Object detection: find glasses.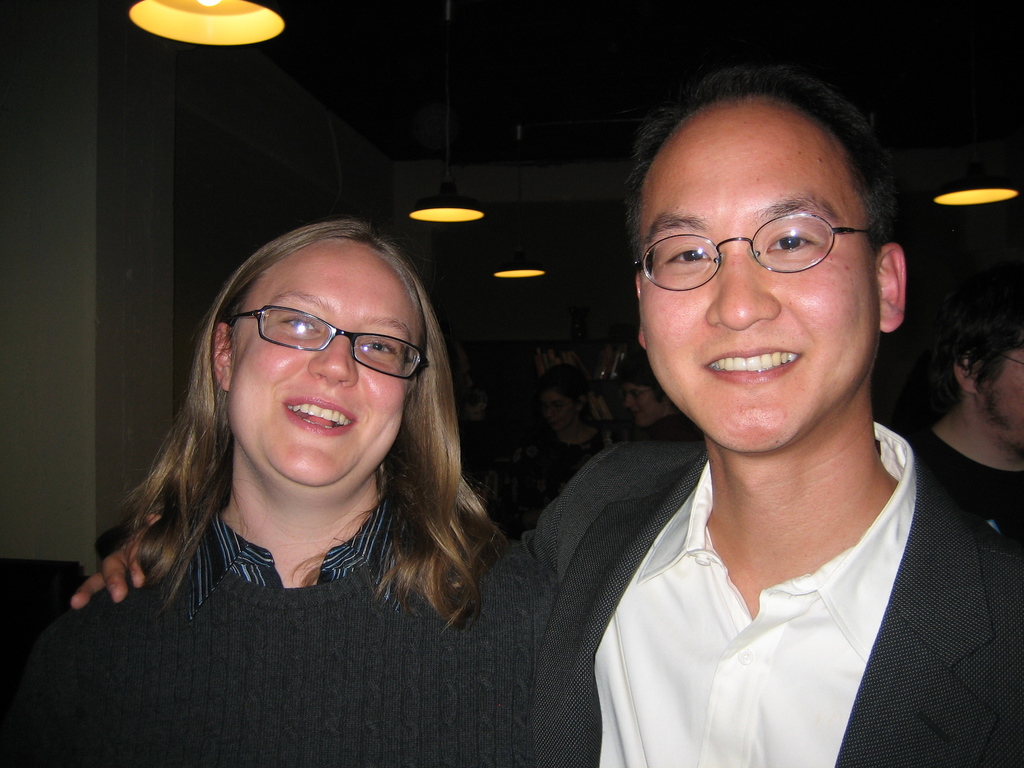
[632,209,879,294].
